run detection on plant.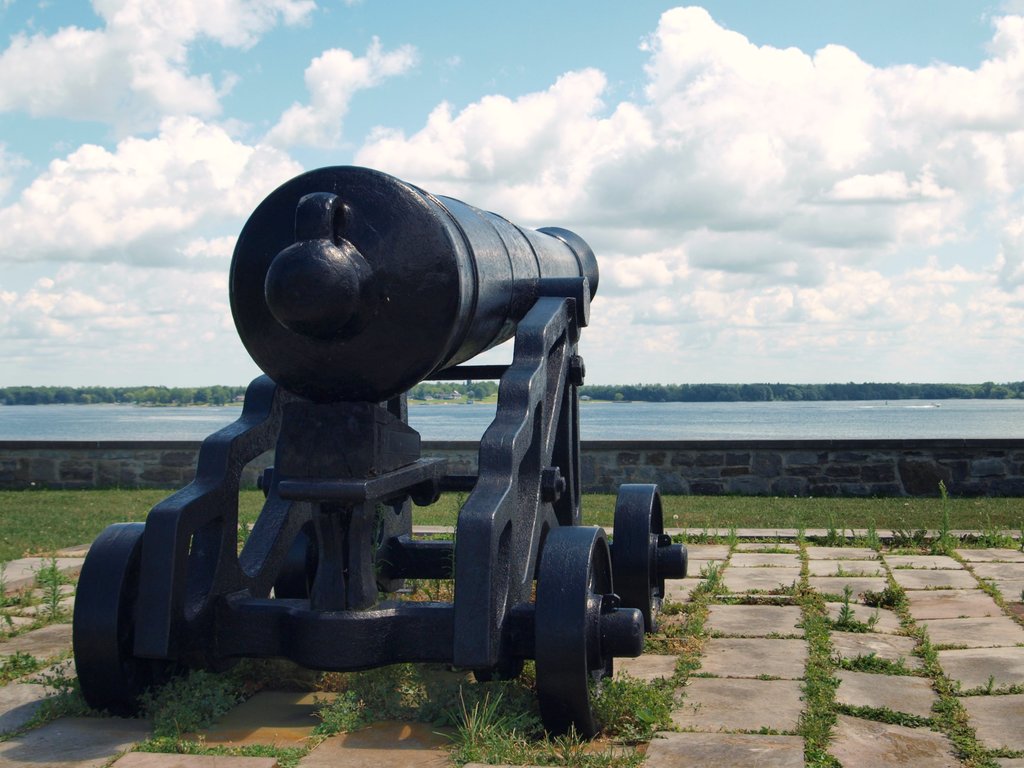
Result: [138, 666, 247, 743].
